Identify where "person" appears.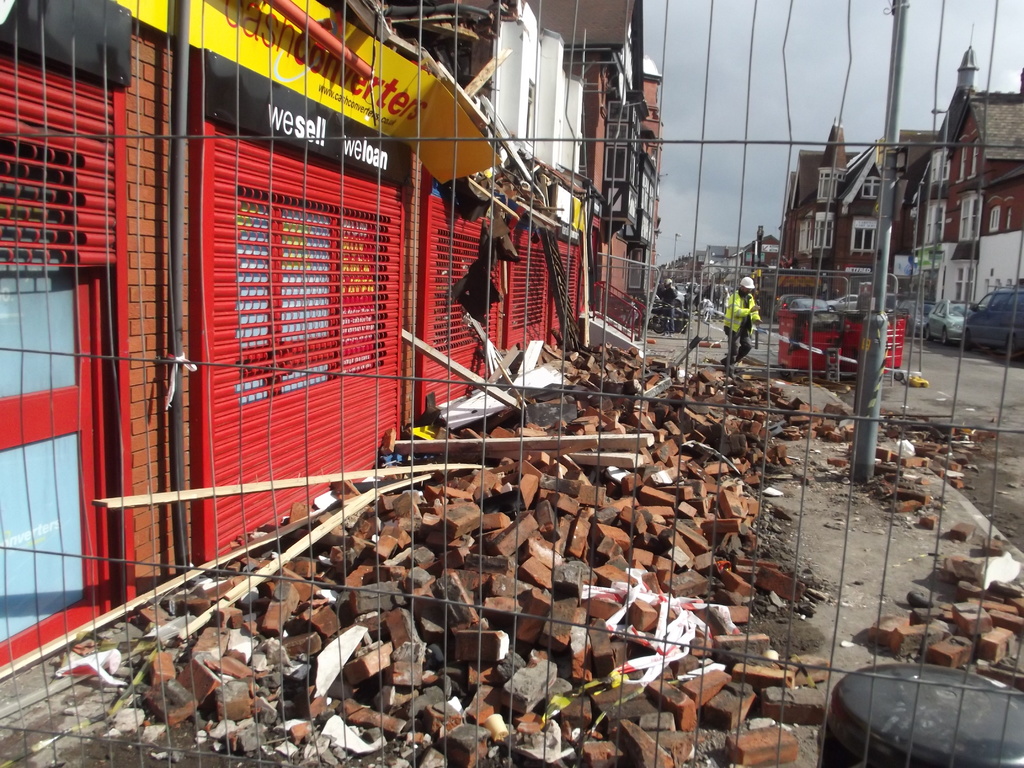
Appears at 723, 273, 760, 367.
